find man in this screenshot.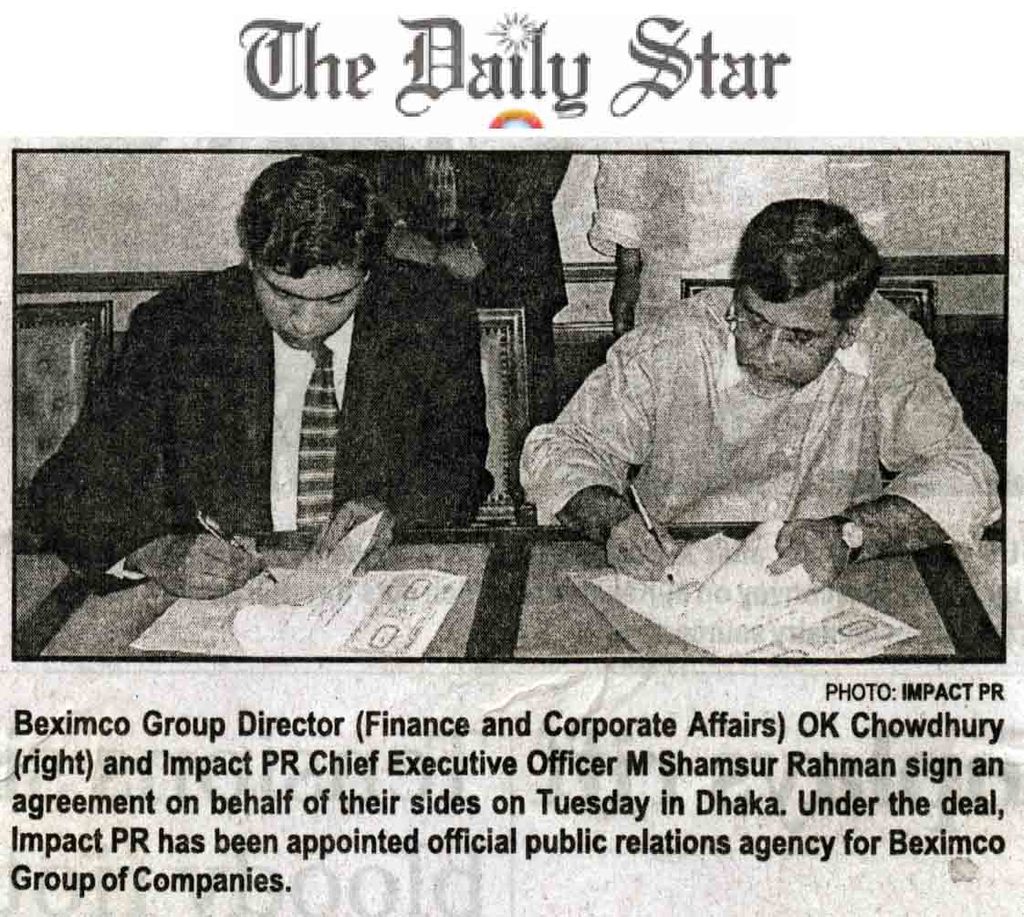
The bounding box for man is 18,153,490,586.
